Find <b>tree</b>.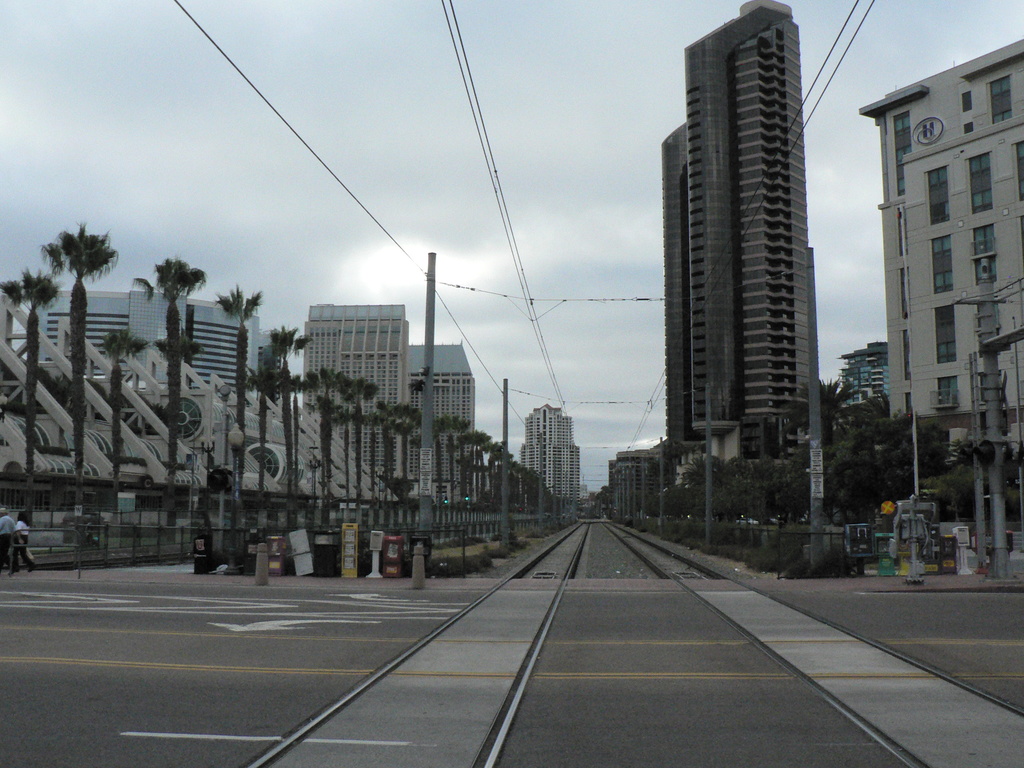
(left=155, top=257, right=212, bottom=519).
